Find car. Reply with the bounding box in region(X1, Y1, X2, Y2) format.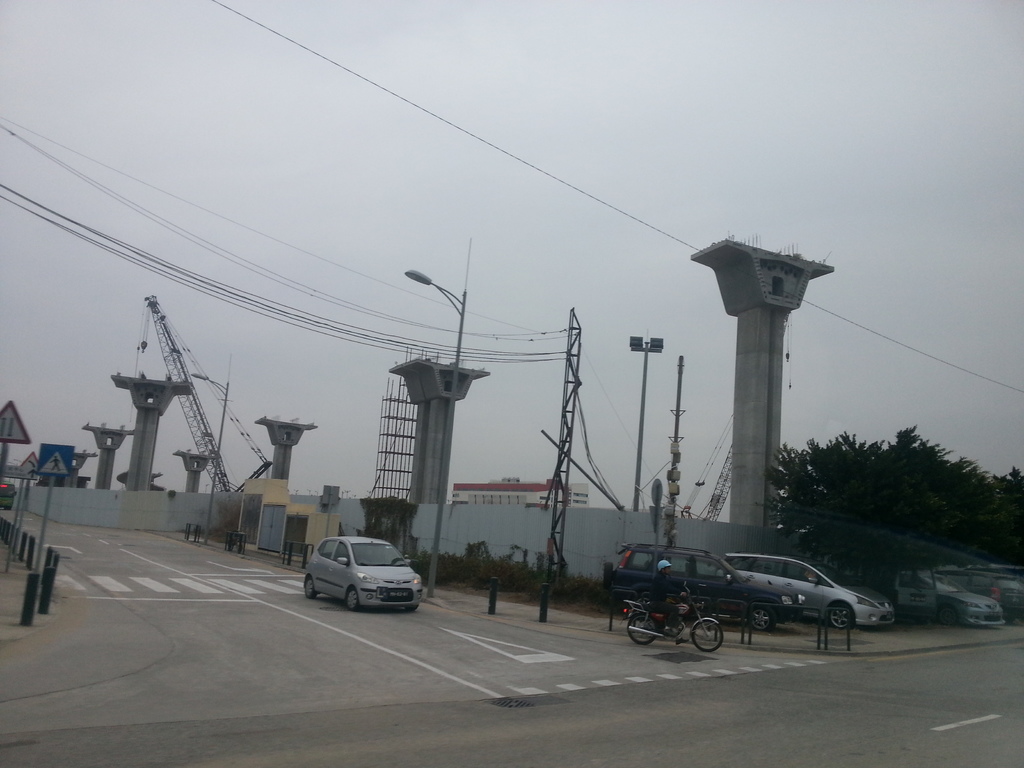
region(604, 540, 798, 633).
